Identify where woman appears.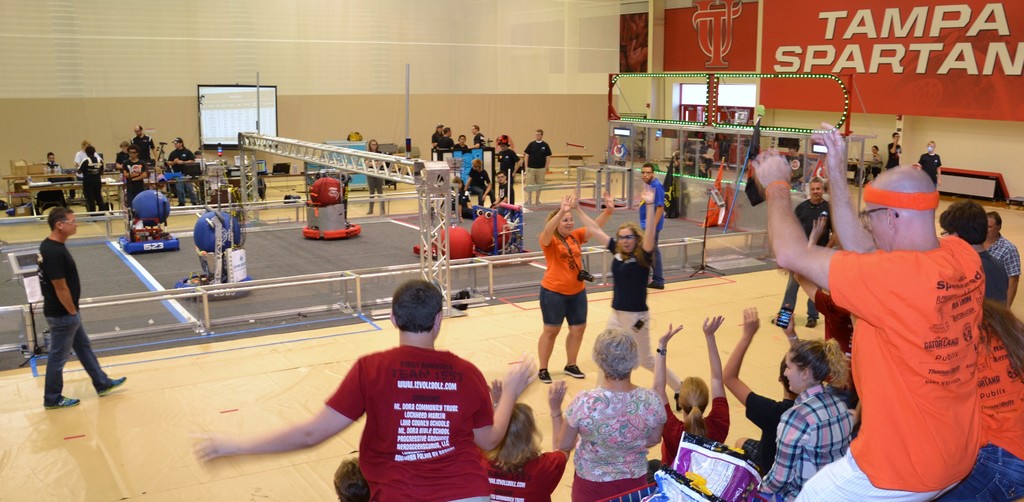
Appears at region(758, 336, 857, 501).
